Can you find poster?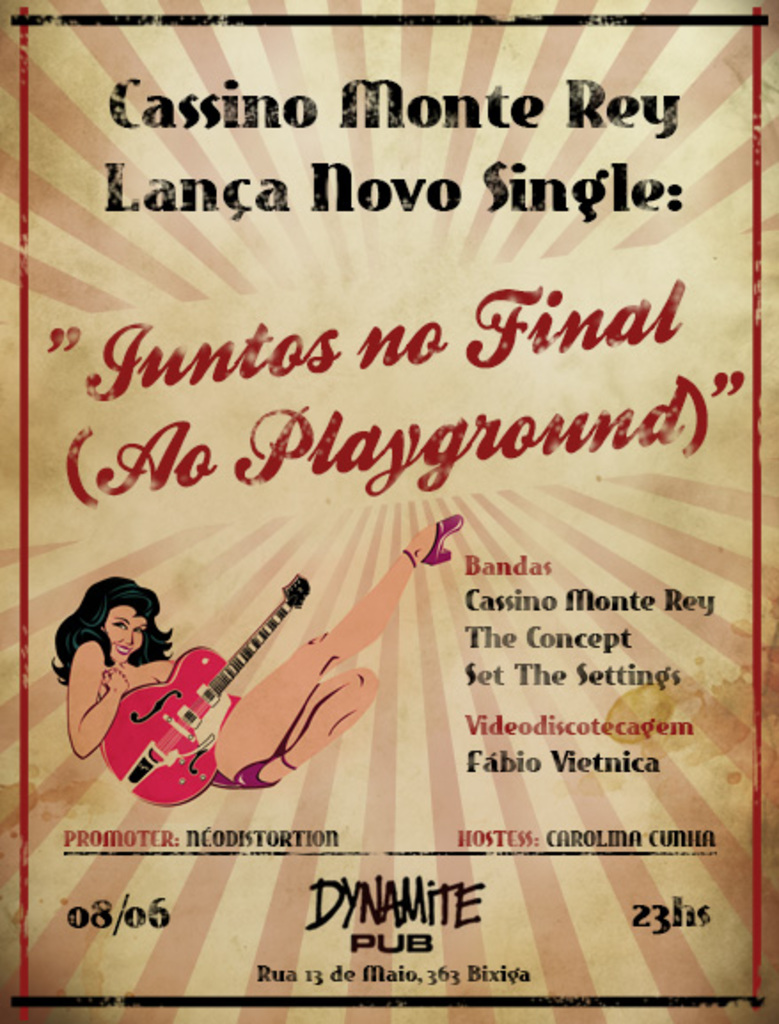
Yes, bounding box: [x1=0, y1=0, x2=777, y2=1022].
